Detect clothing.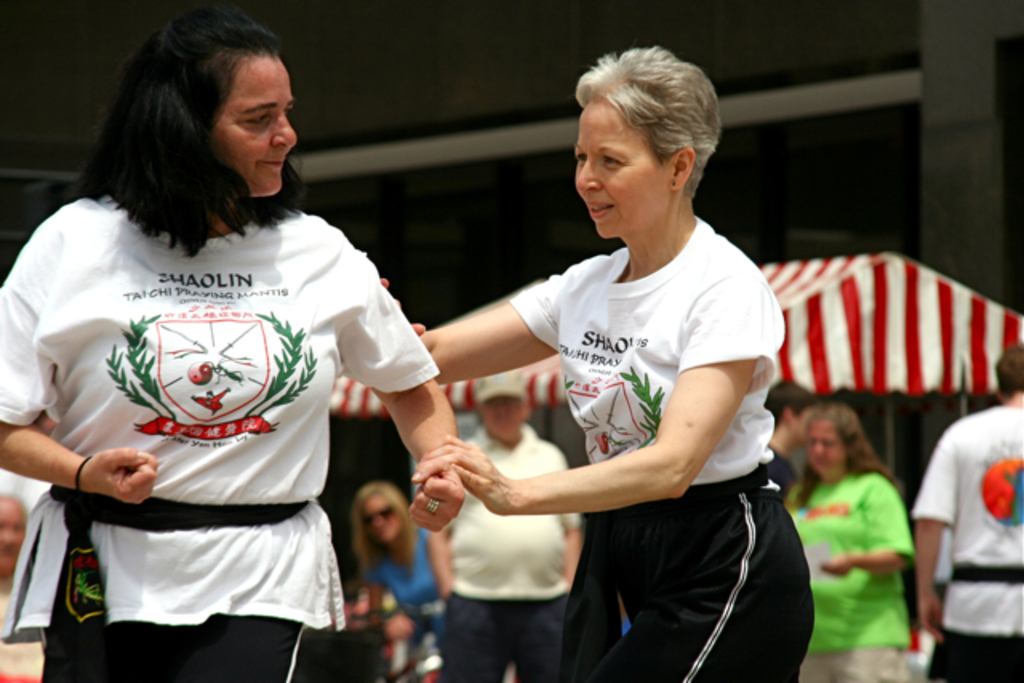
Detected at [0,165,437,632].
